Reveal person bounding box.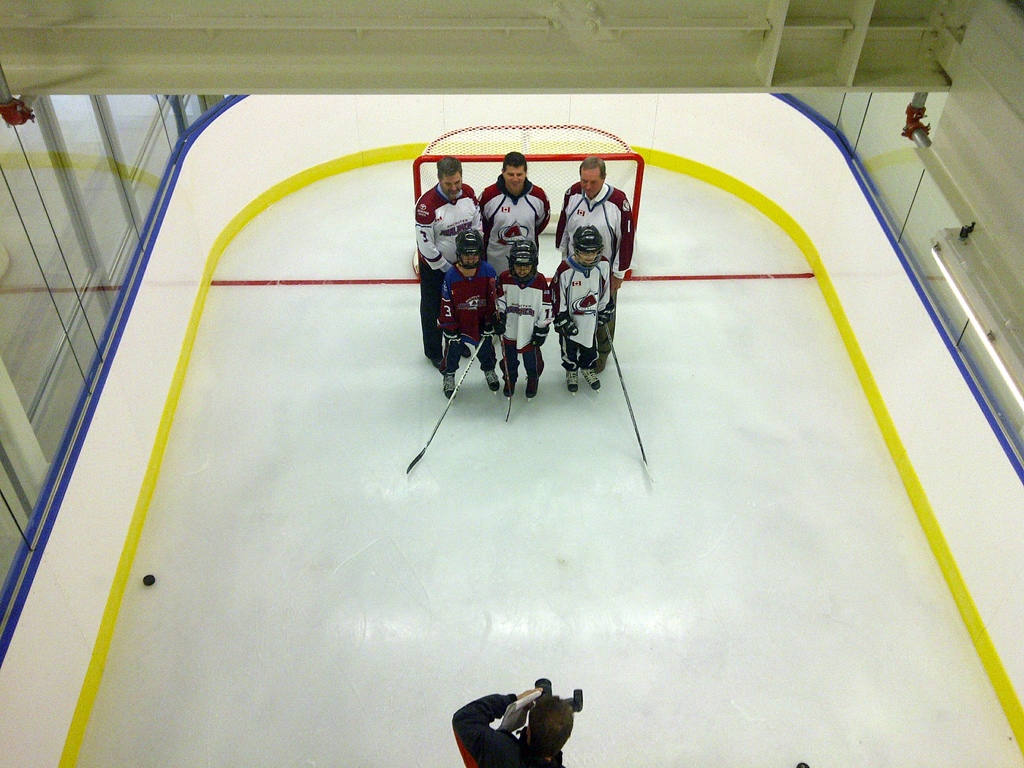
Revealed: bbox=(556, 214, 622, 399).
